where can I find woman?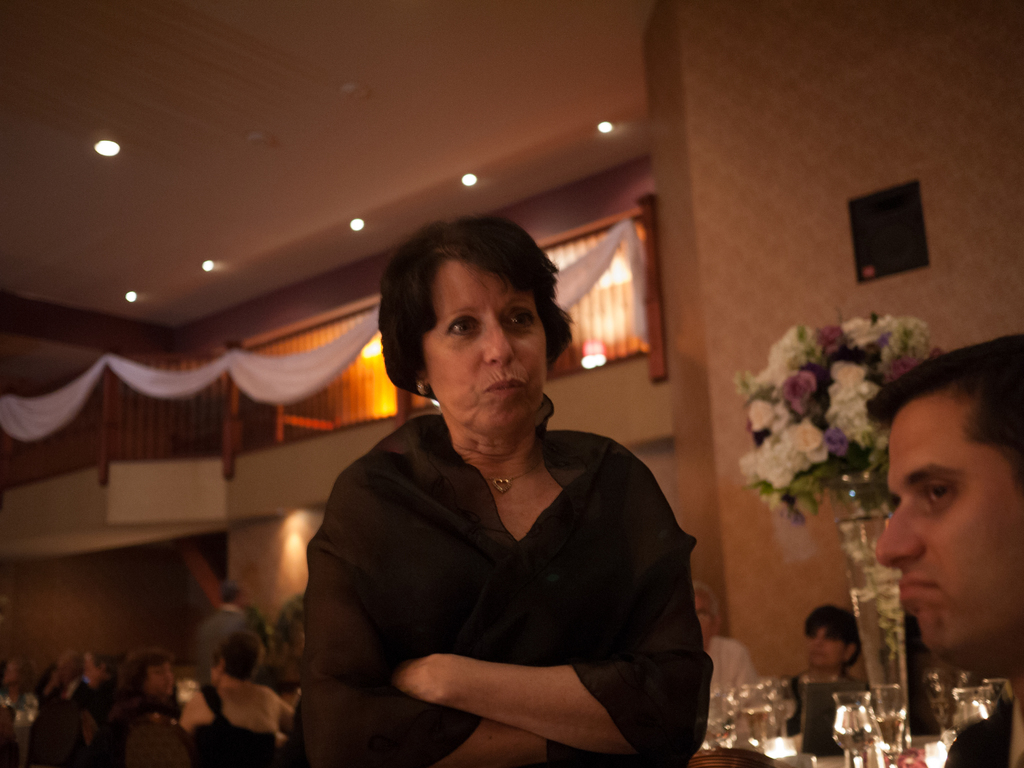
You can find it at bbox=[181, 630, 289, 744].
